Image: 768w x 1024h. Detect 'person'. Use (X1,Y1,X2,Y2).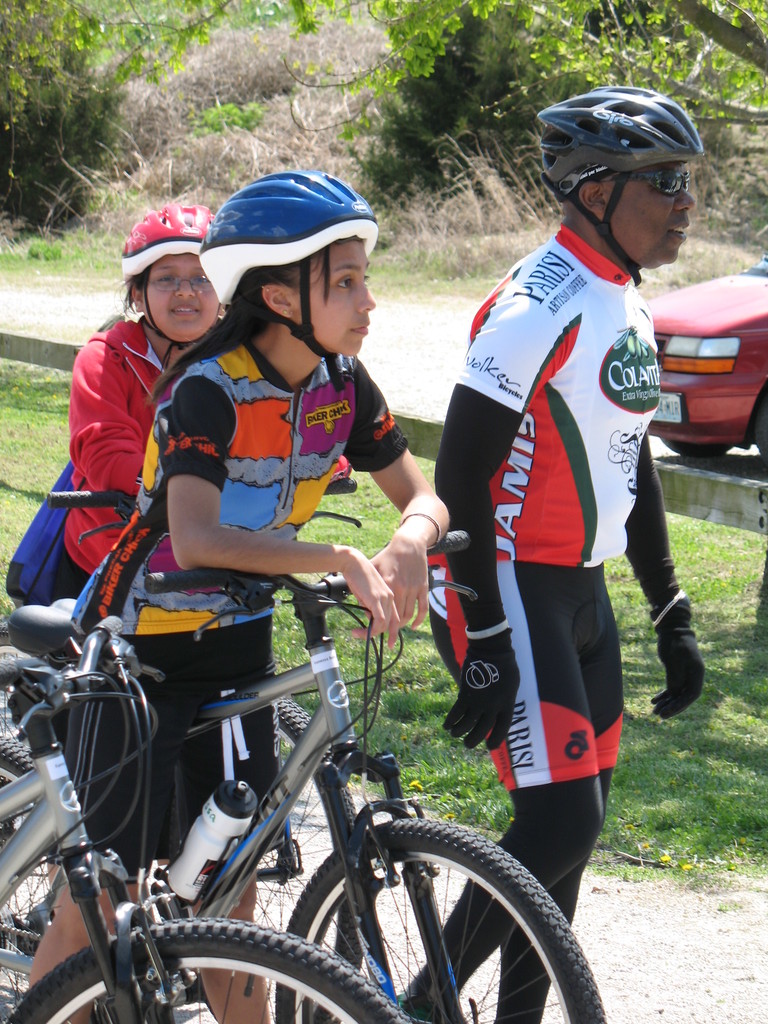
(28,213,248,913).
